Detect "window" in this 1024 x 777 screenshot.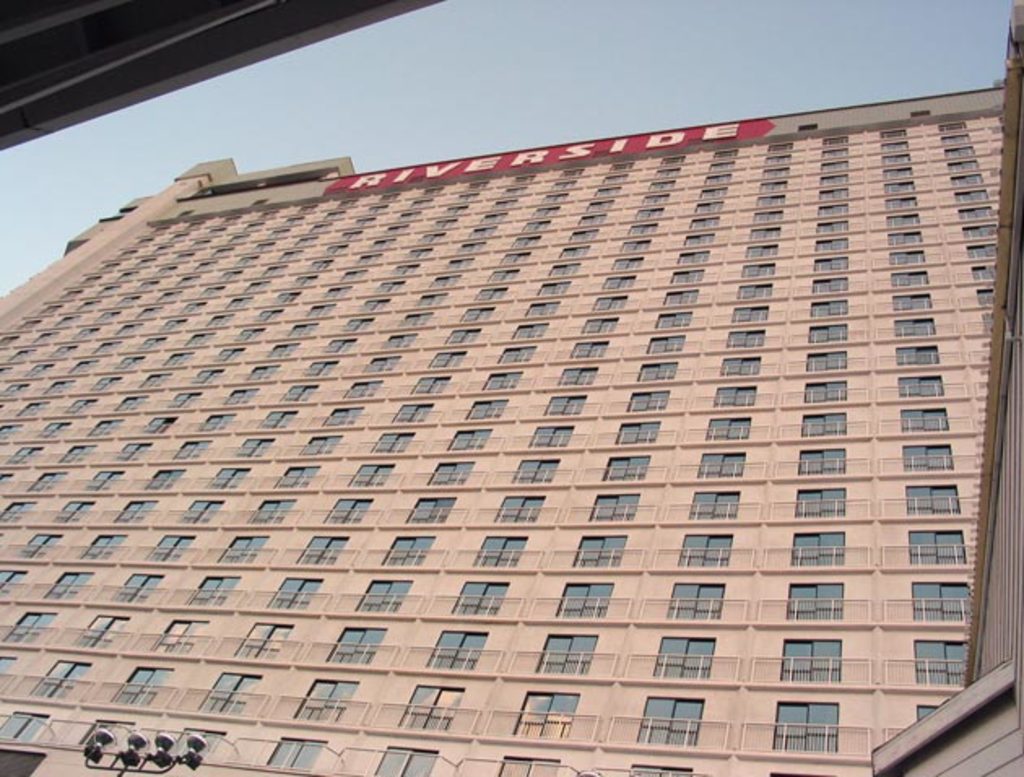
Detection: left=158, top=619, right=210, bottom=649.
